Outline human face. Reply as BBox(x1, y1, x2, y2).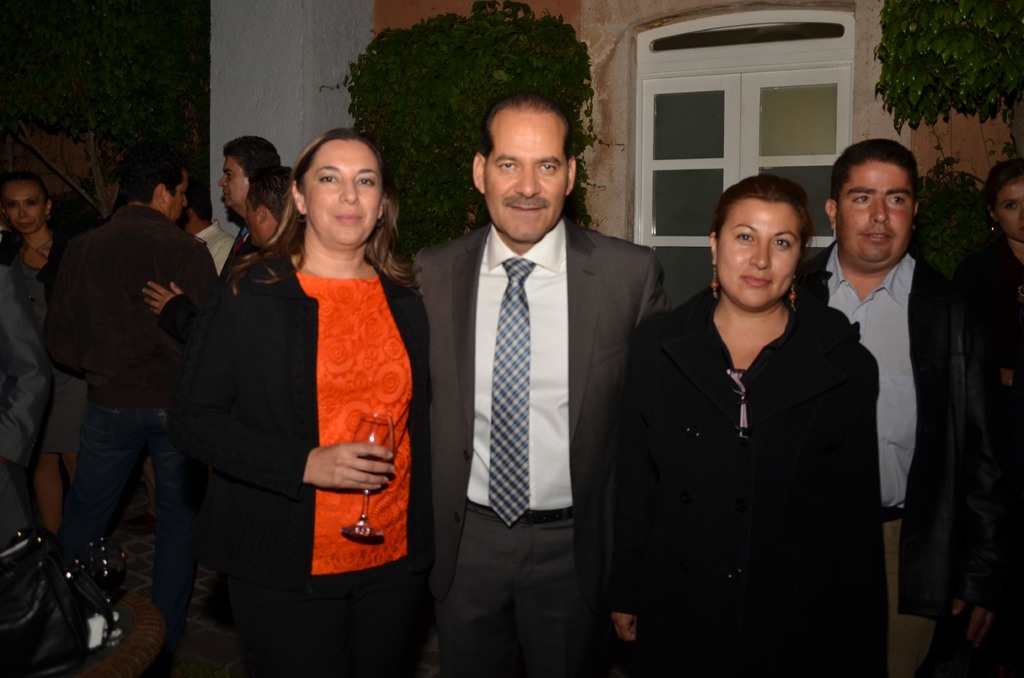
BBox(166, 170, 188, 217).
